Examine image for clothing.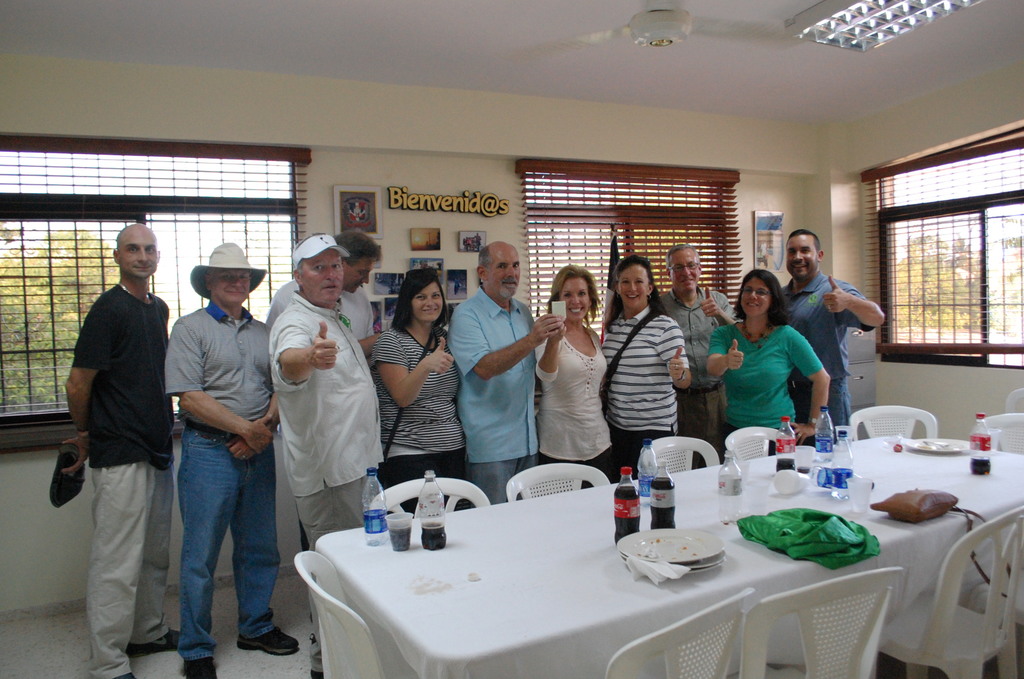
Examination result: Rect(678, 380, 730, 464).
